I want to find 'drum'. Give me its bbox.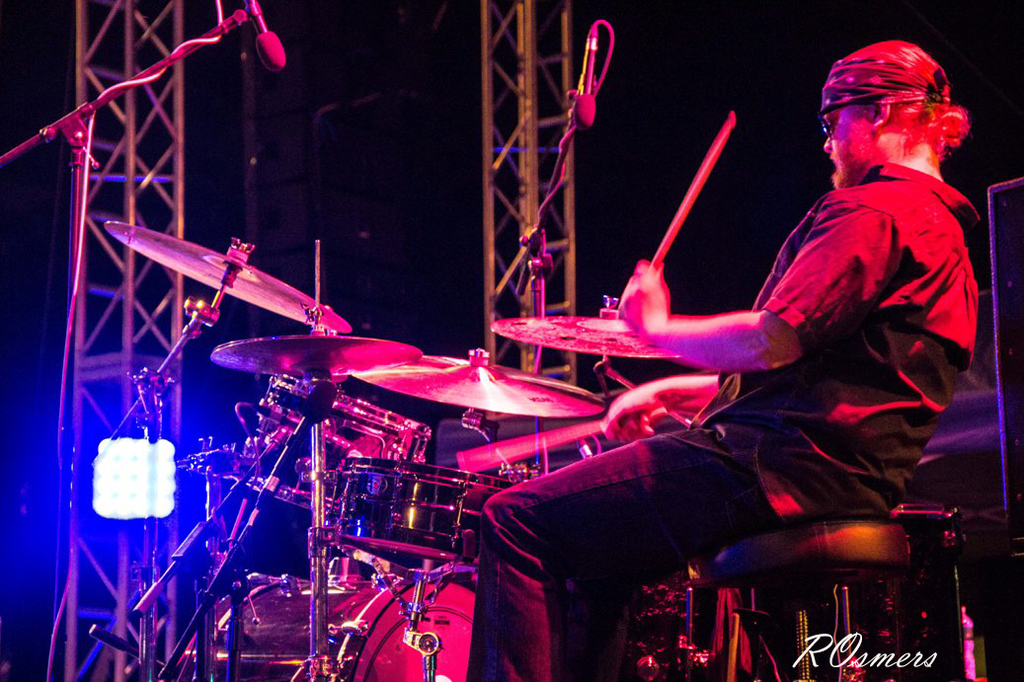
[x1=209, y1=575, x2=471, y2=681].
